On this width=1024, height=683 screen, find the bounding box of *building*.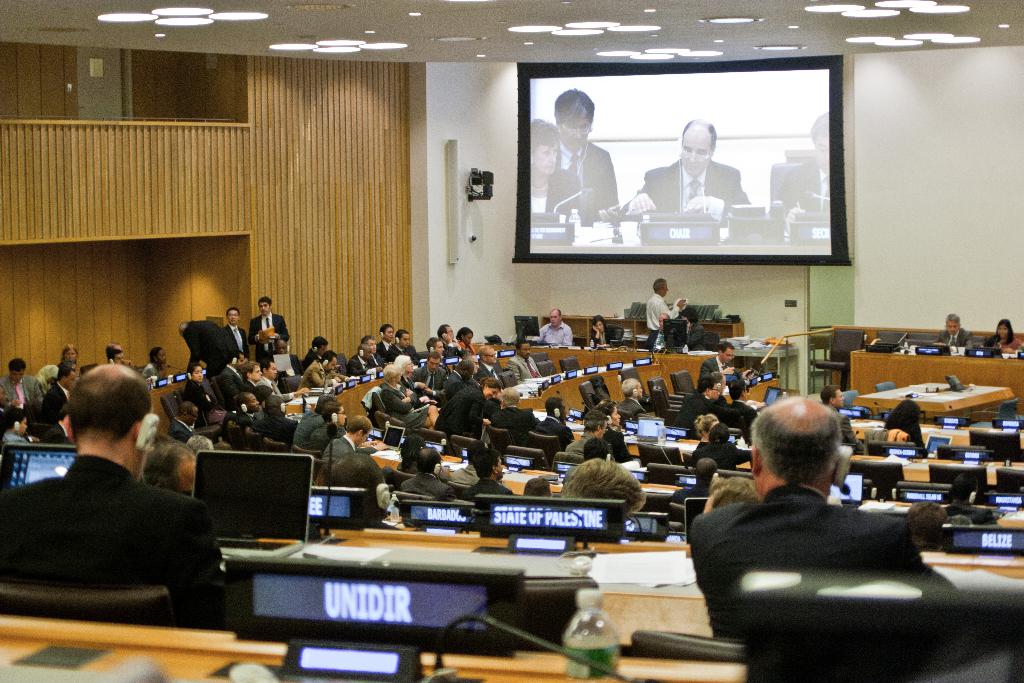
Bounding box: bbox=[0, 0, 1023, 682].
